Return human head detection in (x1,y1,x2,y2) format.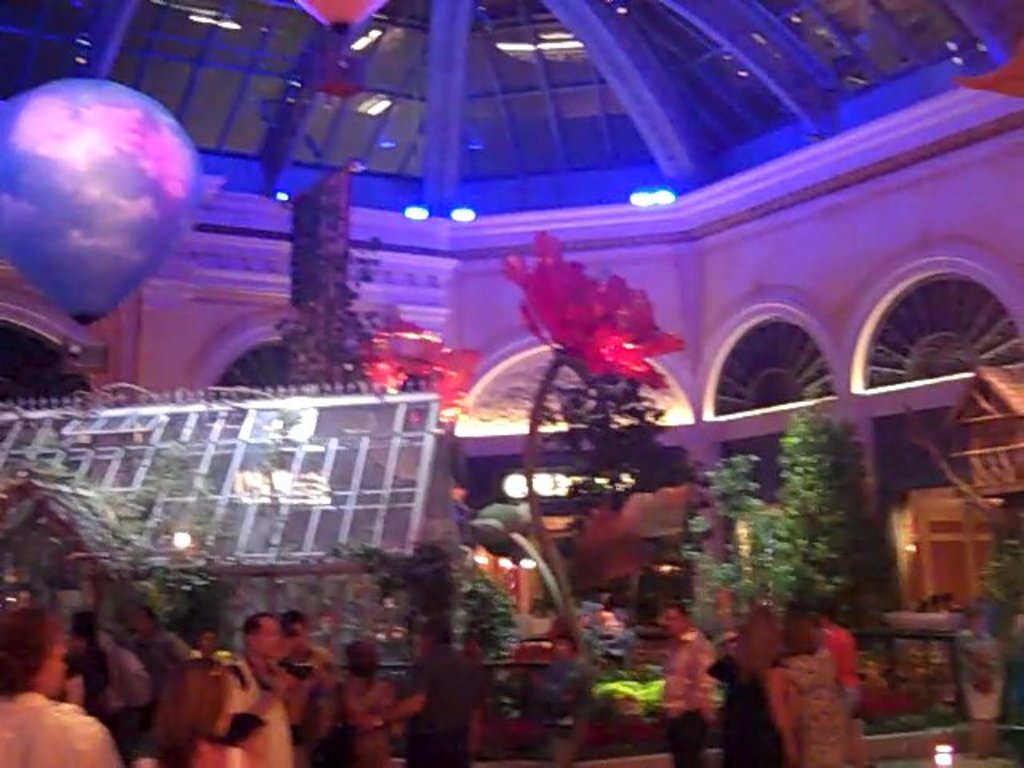
(346,637,387,678).
